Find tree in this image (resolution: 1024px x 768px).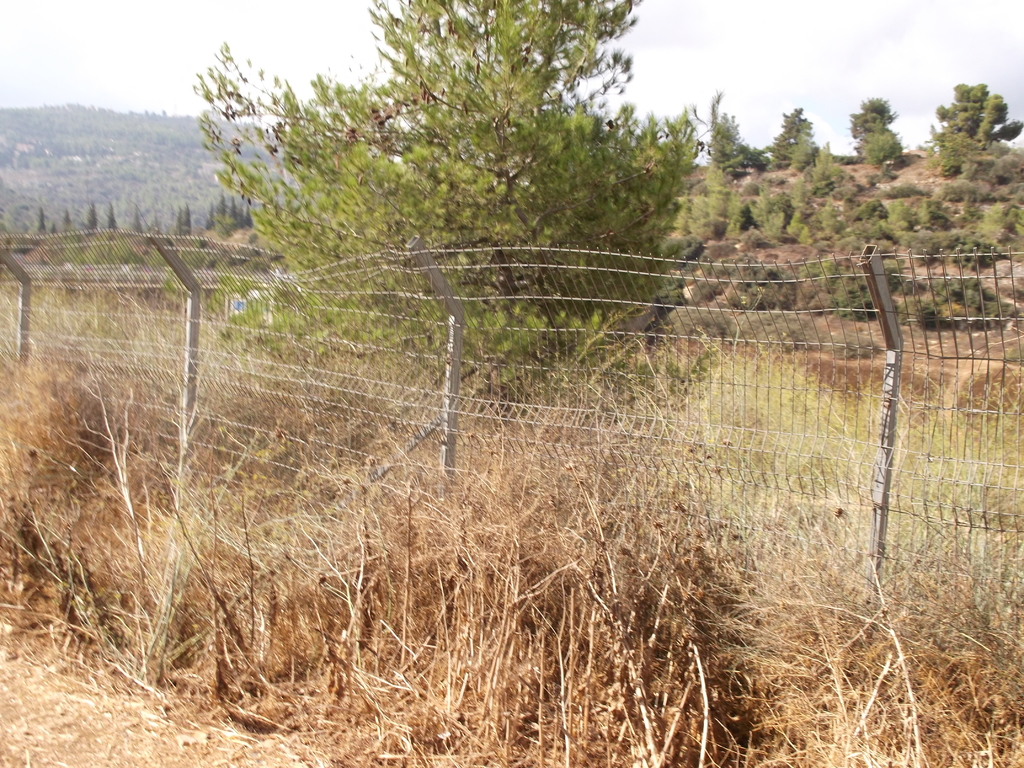
(856, 92, 909, 179).
